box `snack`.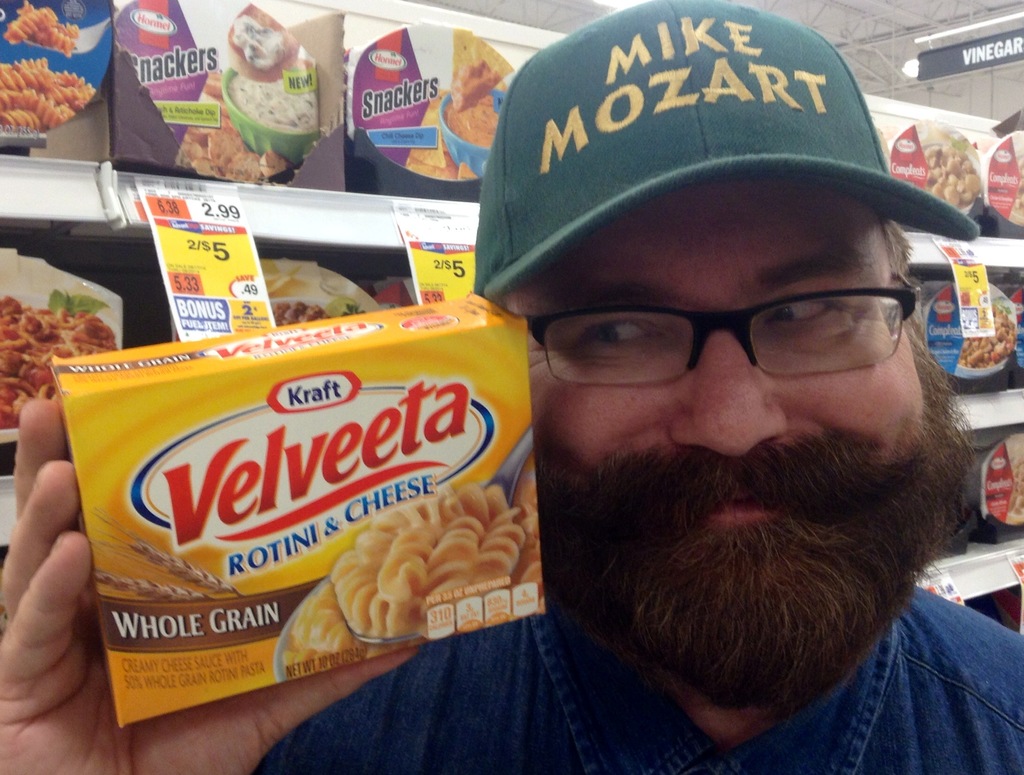
{"left": 450, "top": 26, "right": 513, "bottom": 110}.
